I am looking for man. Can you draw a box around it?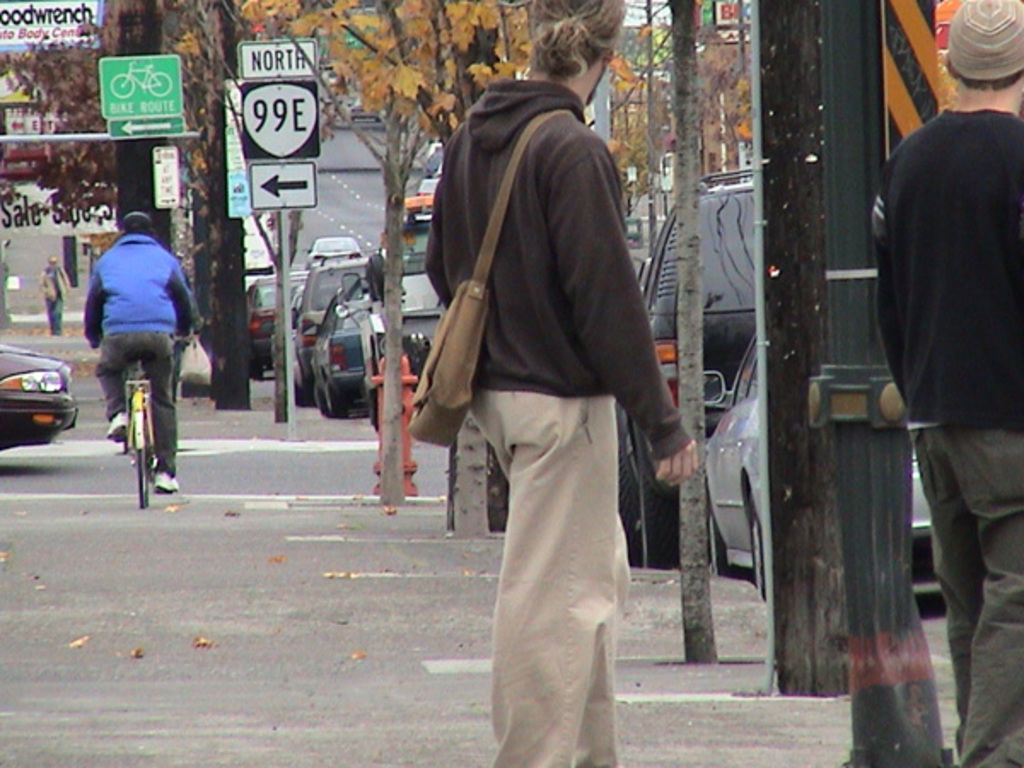
Sure, the bounding box is box=[865, 0, 1022, 766].
